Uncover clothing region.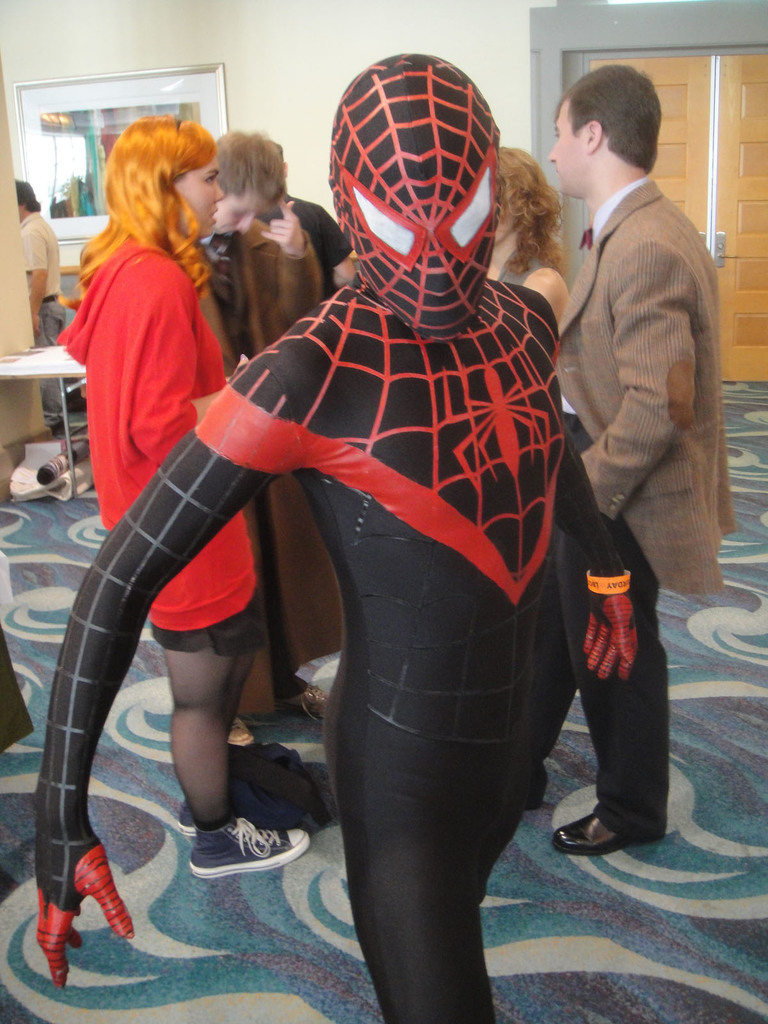
Uncovered: 264, 192, 350, 309.
